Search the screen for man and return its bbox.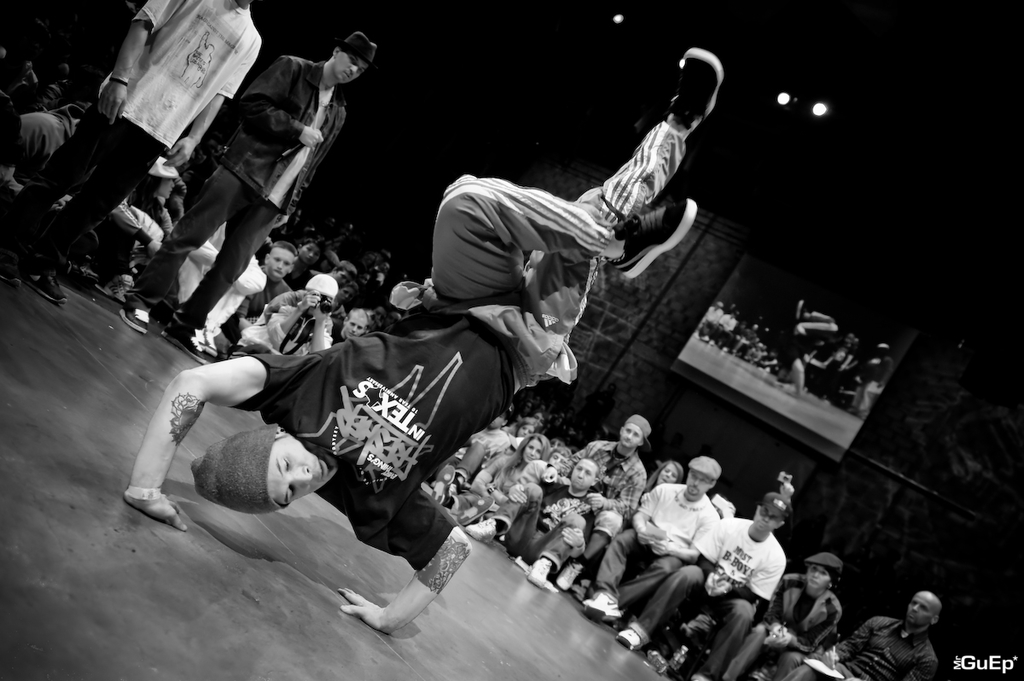
Found: 785:579:942:680.
